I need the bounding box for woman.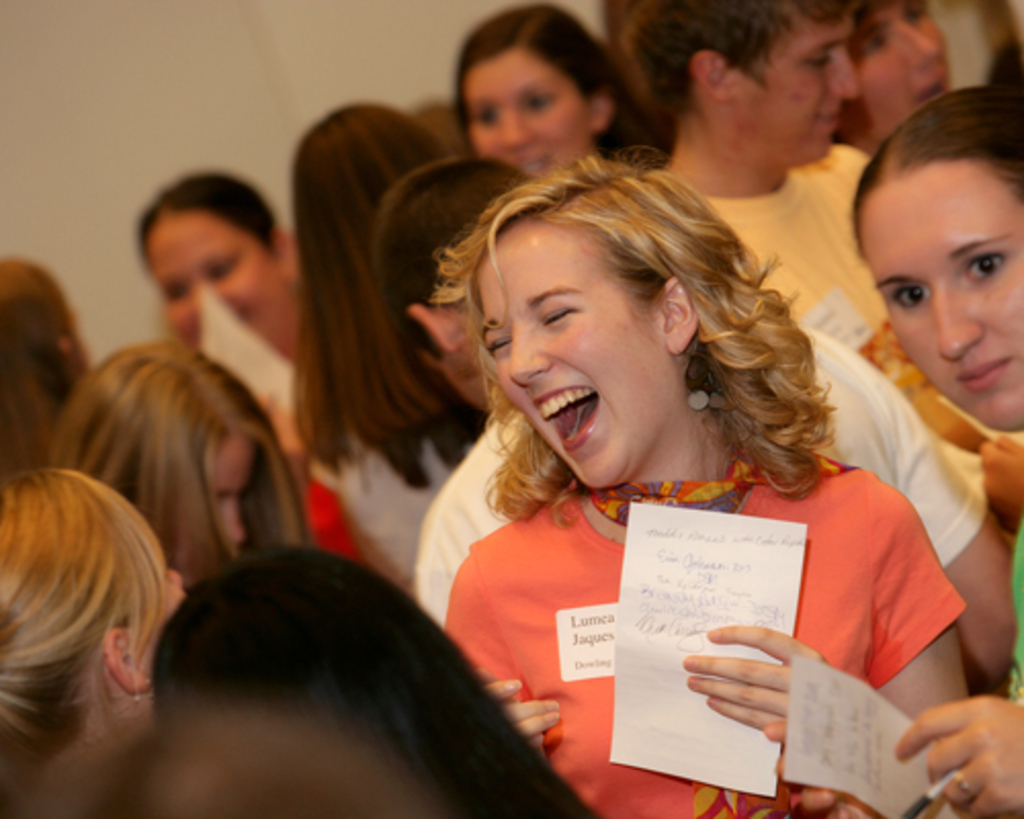
Here it is: (125,174,313,444).
